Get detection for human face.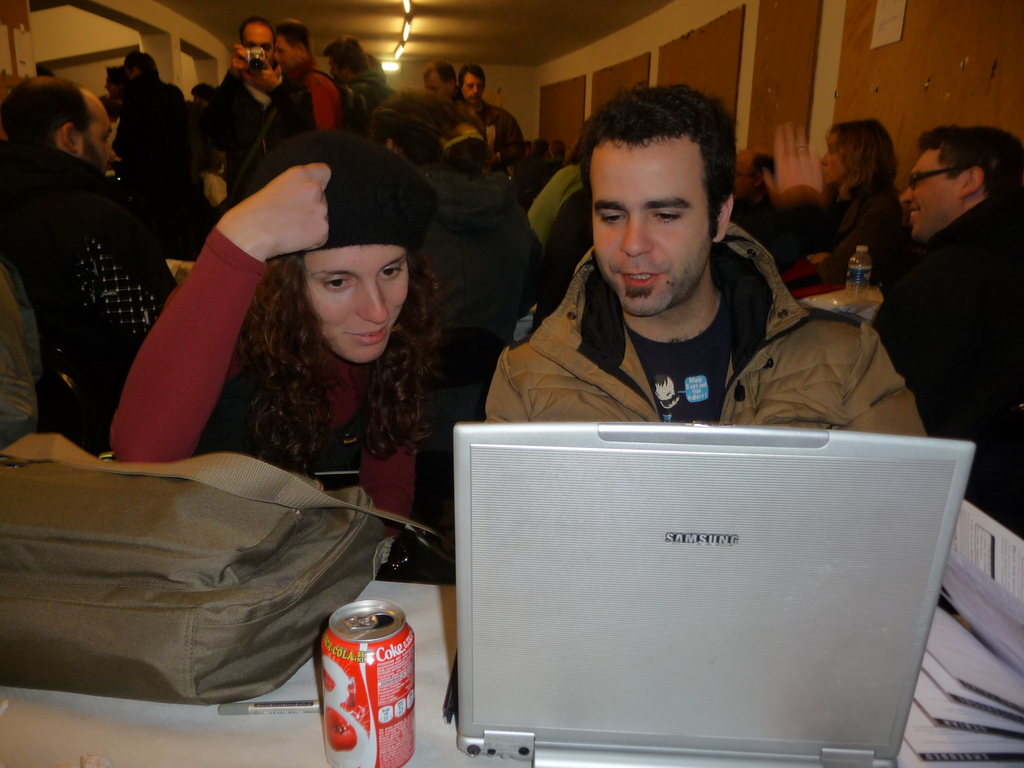
Detection: [813,135,851,186].
